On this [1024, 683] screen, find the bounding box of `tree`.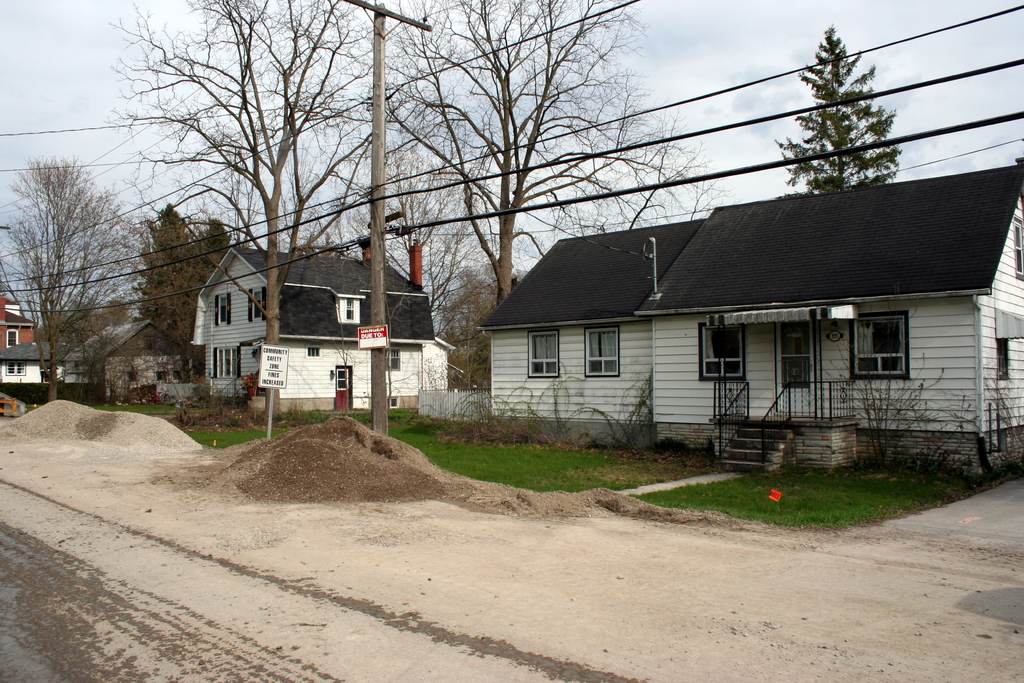
Bounding box: Rect(350, 0, 677, 340).
